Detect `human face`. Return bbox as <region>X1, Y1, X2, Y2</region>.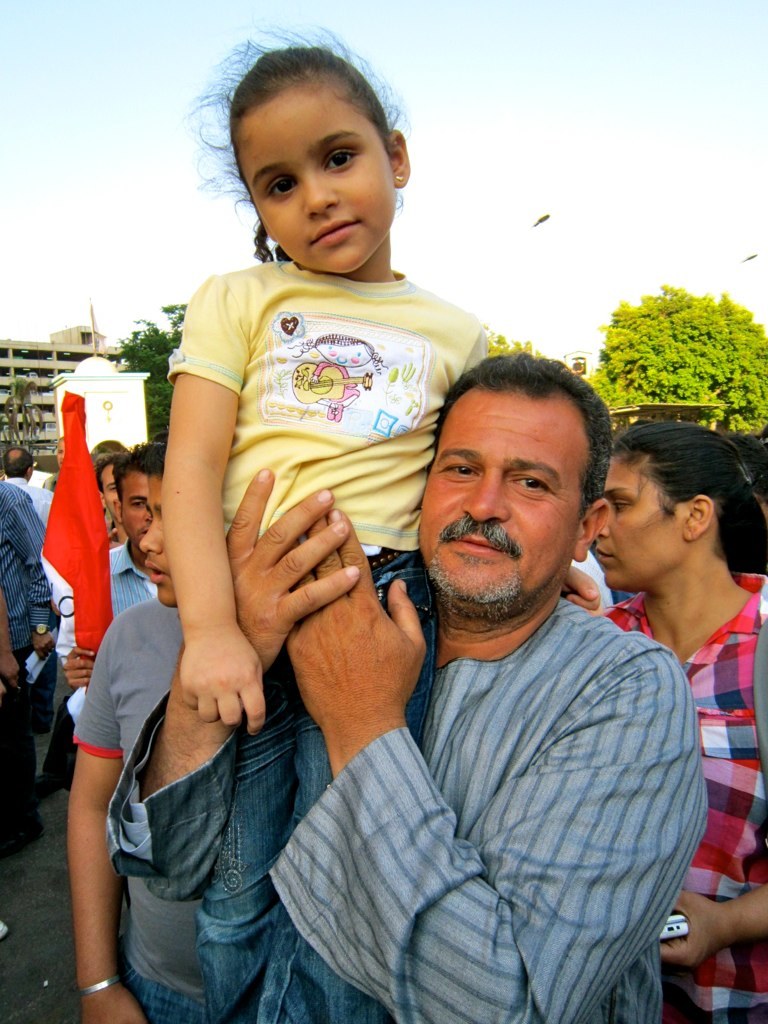
<region>101, 467, 119, 525</region>.
